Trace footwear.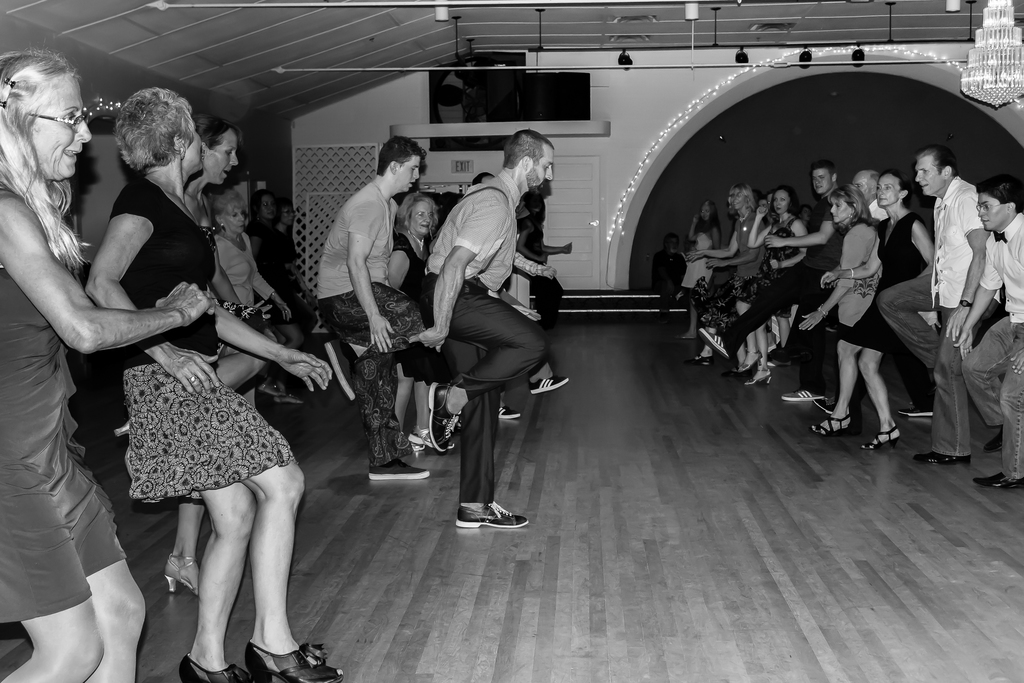
Traced to <box>918,450,976,462</box>.
